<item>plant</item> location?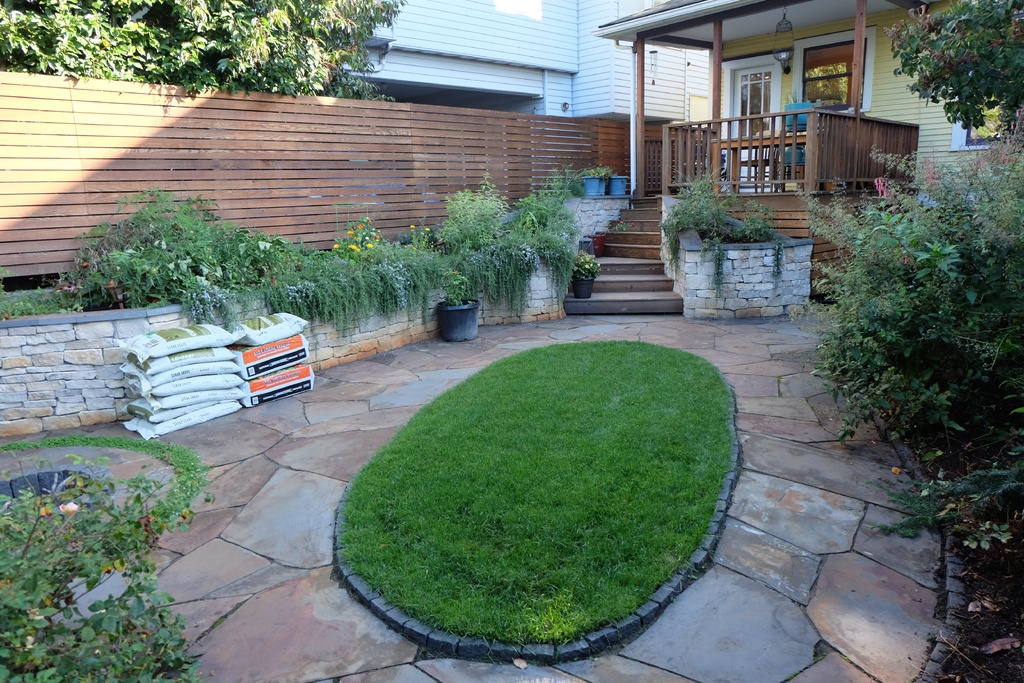
pyautogui.locateOnScreen(581, 163, 614, 183)
